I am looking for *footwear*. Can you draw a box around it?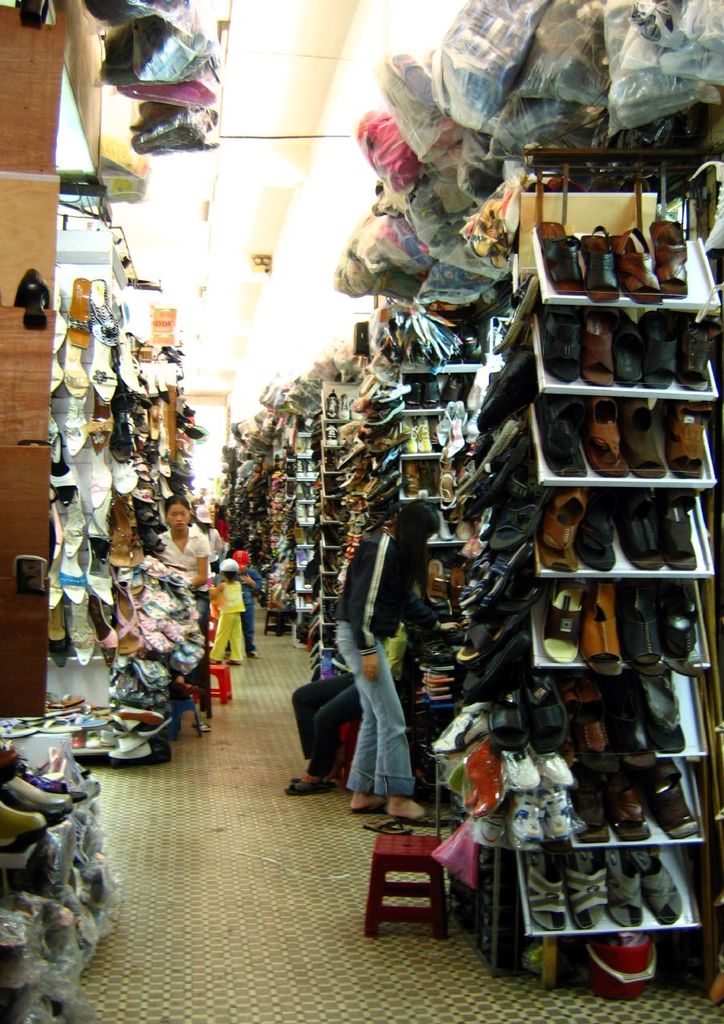
Sure, the bounding box is crop(538, 223, 587, 298).
